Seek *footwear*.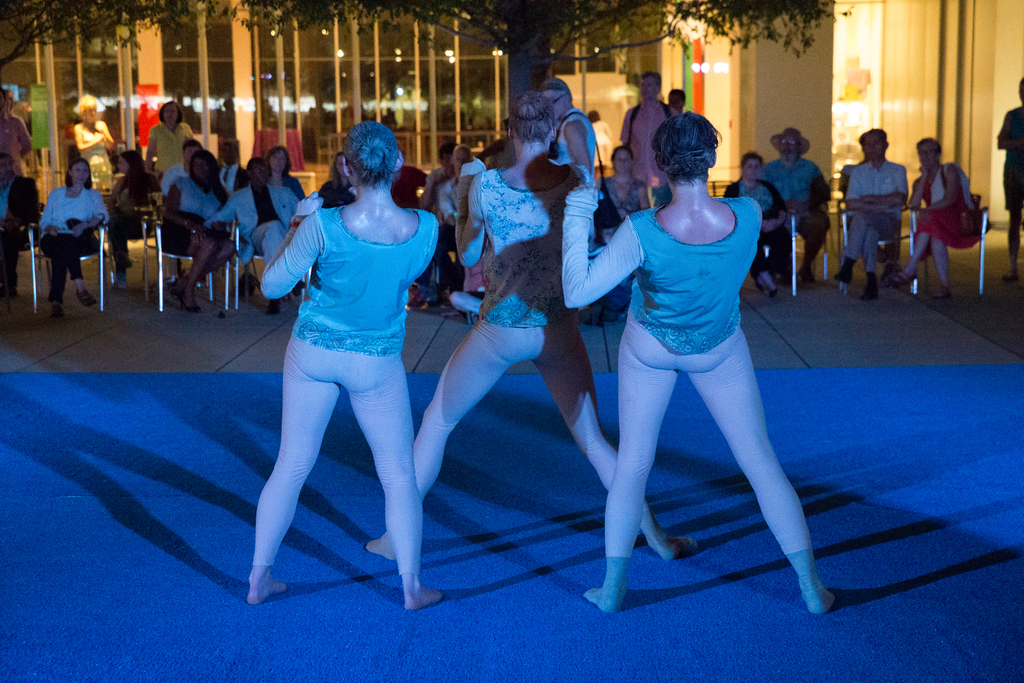
BBox(49, 303, 65, 318).
